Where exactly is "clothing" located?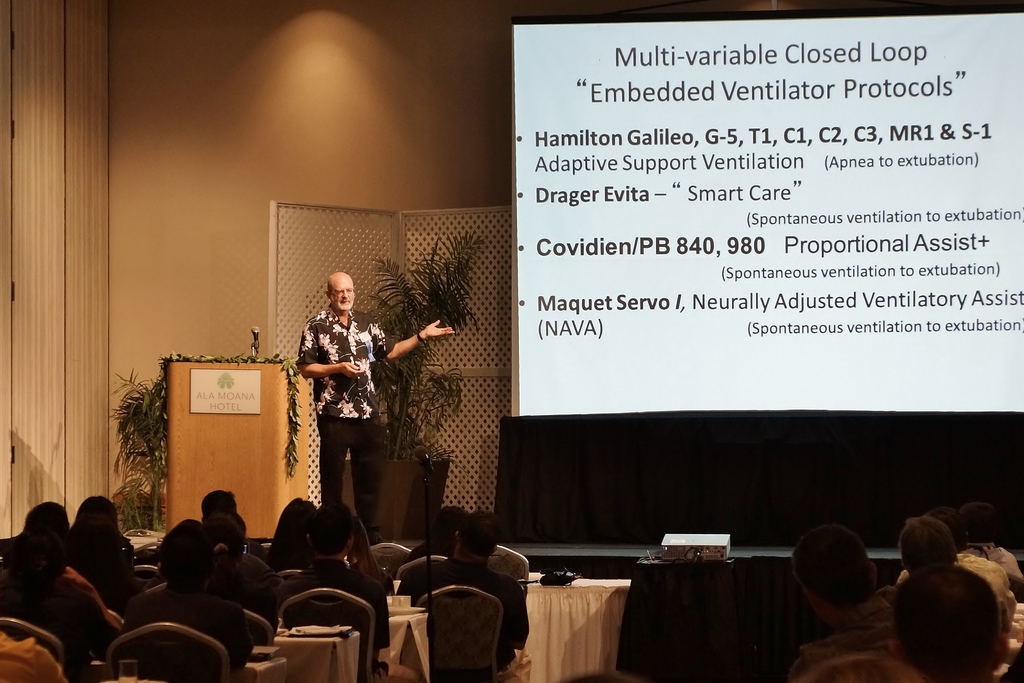
Its bounding box is <region>271, 555, 302, 588</region>.
